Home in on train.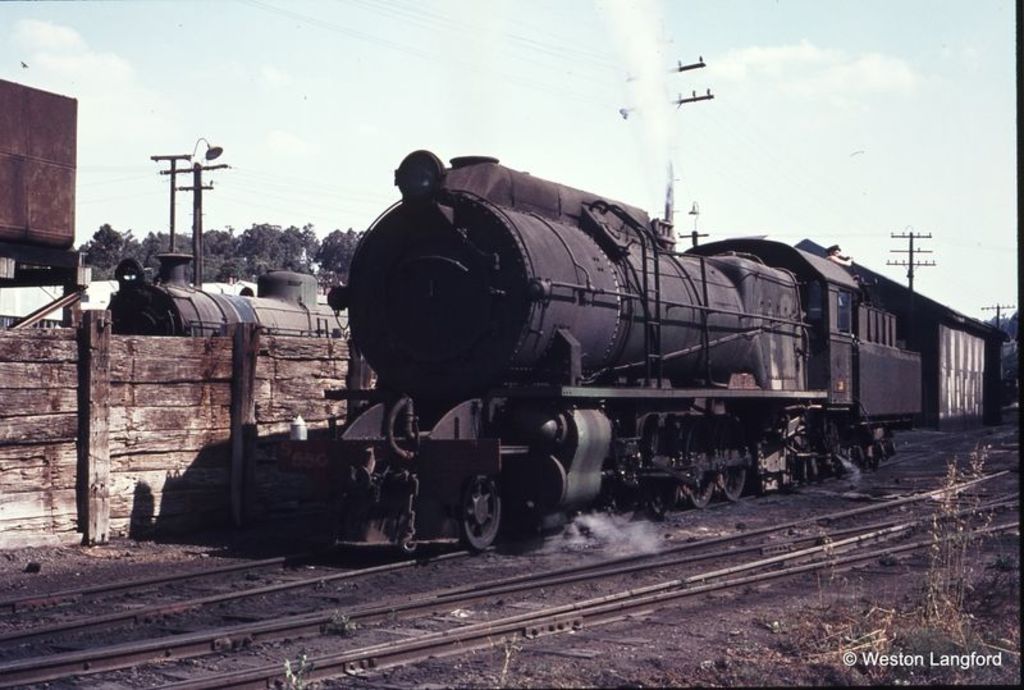
Homed in at 339,151,1016,548.
